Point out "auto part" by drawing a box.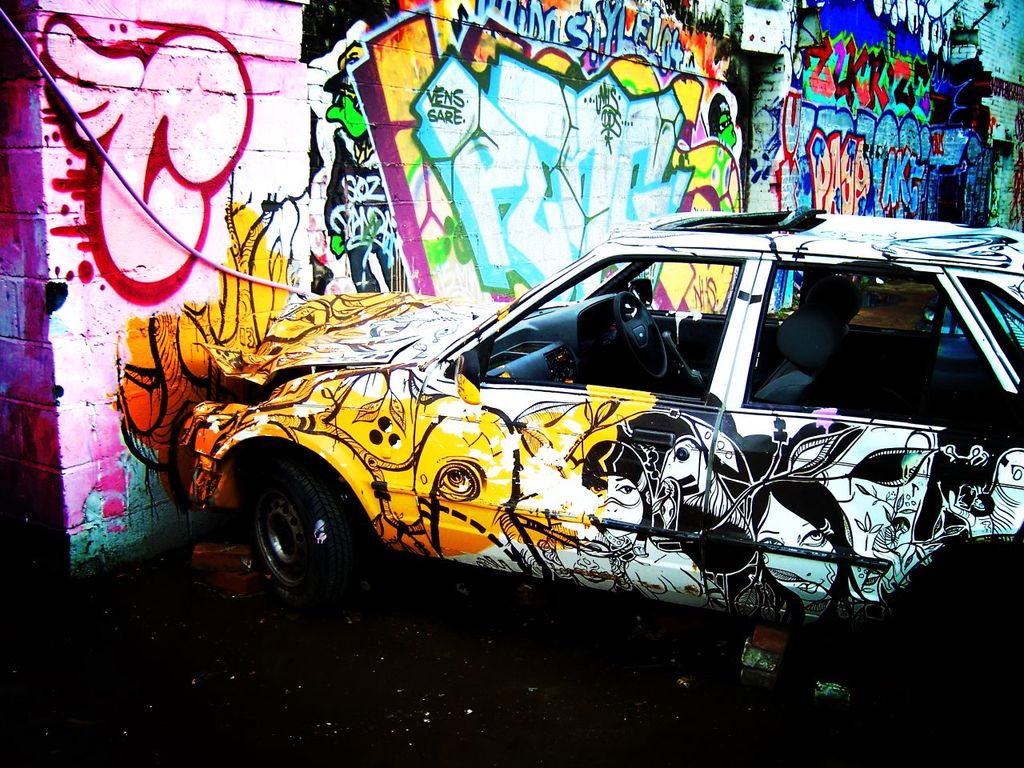
<region>615, 290, 669, 374</region>.
